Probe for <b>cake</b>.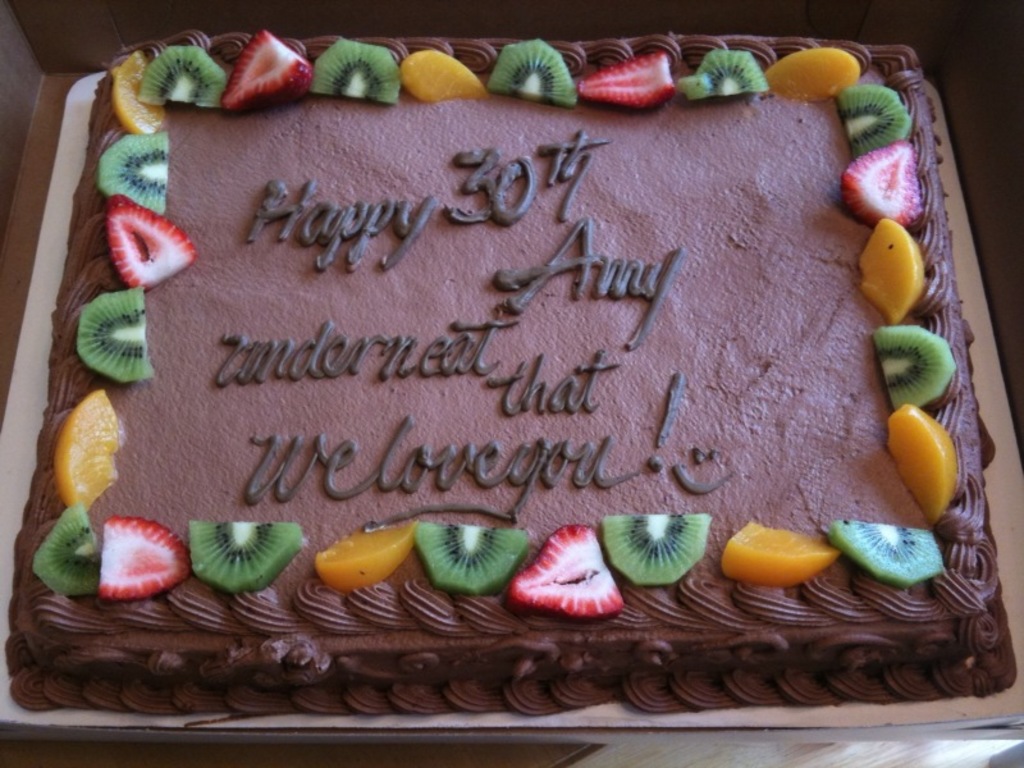
Probe result: bbox(6, 26, 1019, 719).
